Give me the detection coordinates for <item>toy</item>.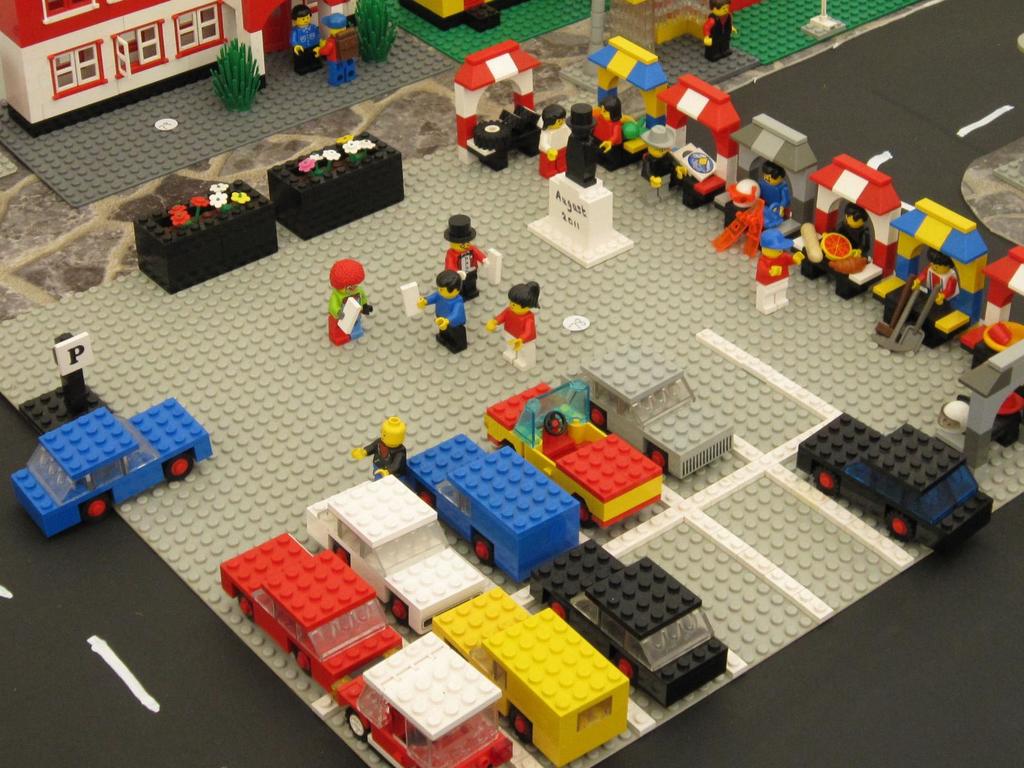
(440, 211, 491, 296).
